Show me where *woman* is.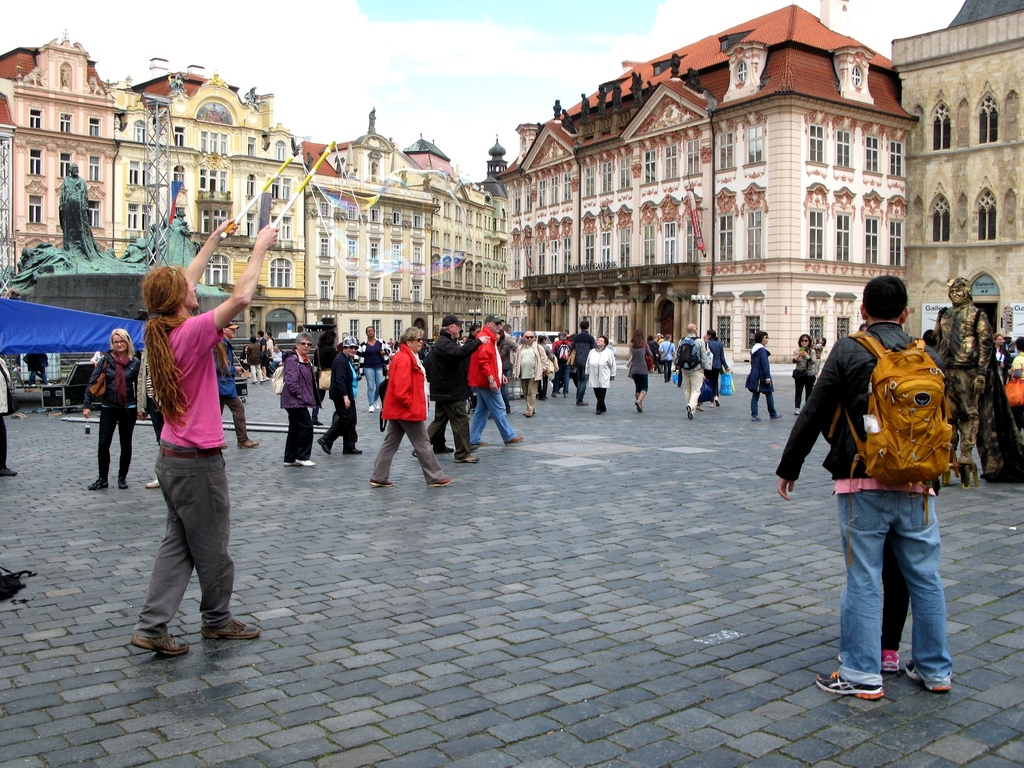
*woman* is at 283/328/320/468.
